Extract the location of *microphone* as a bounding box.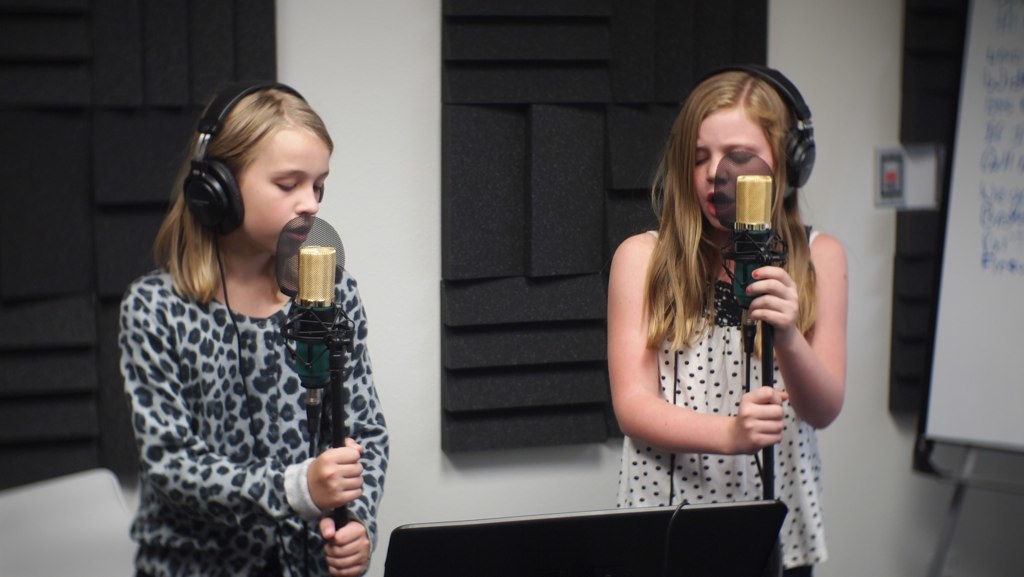
730, 170, 771, 317.
